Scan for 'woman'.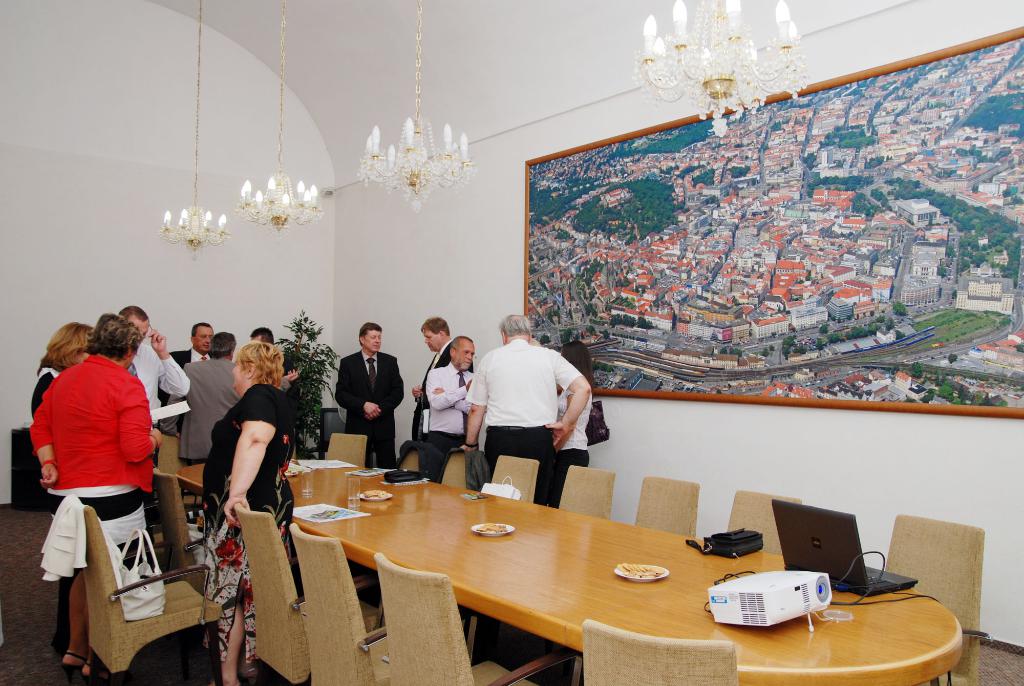
Scan result: [x1=196, y1=339, x2=301, y2=675].
